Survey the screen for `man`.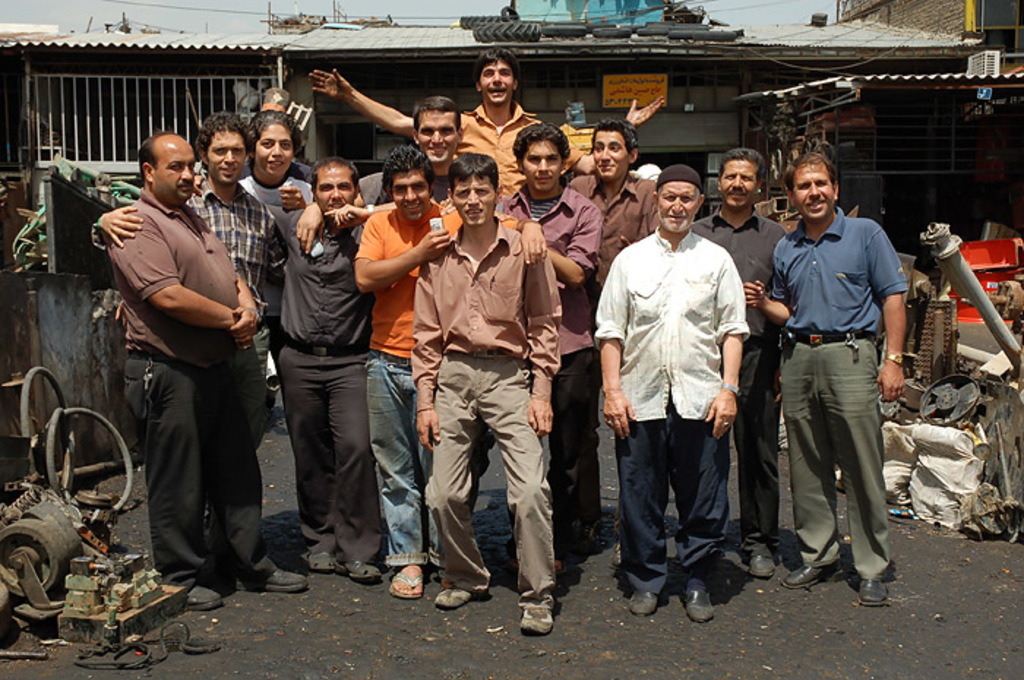
Survey found: BBox(404, 85, 474, 197).
